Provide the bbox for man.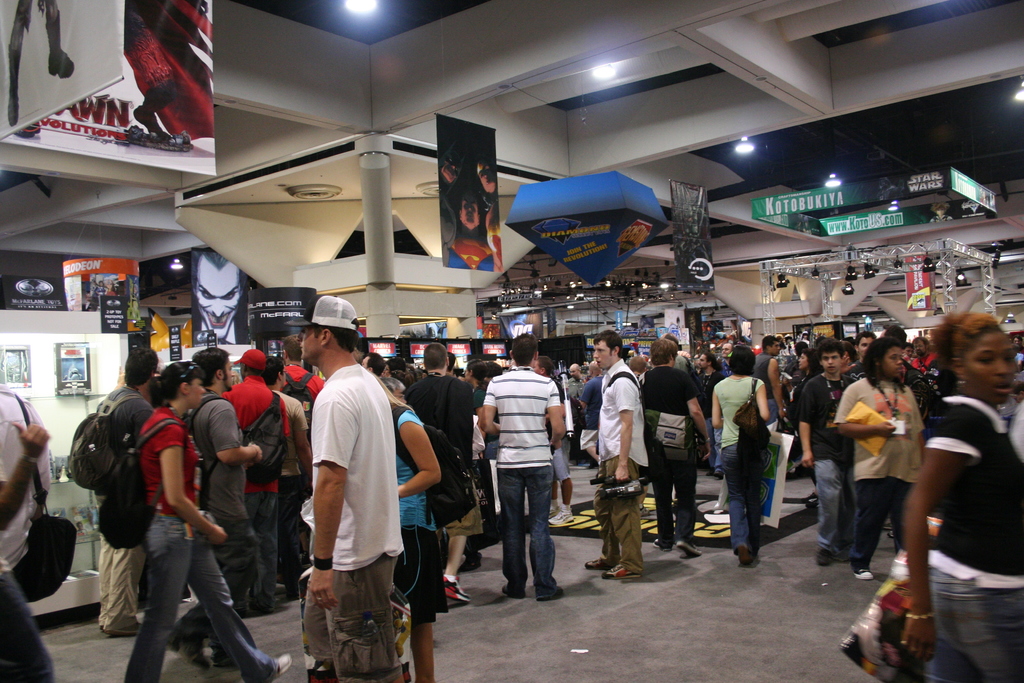
168 342 261 677.
